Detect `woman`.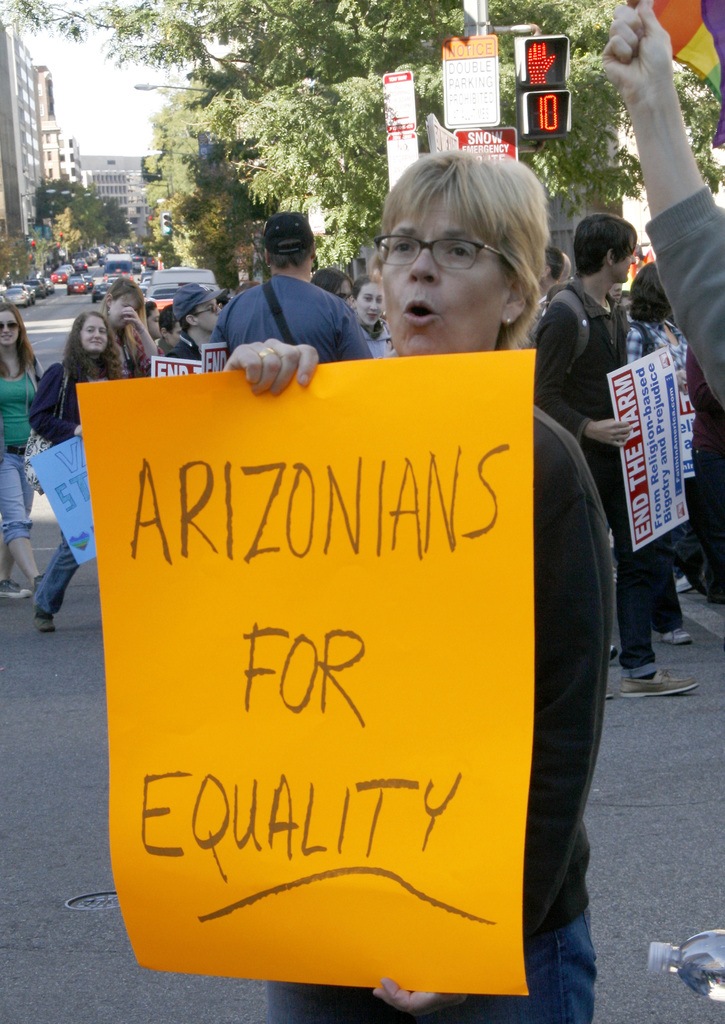
Detected at [left=210, top=141, right=618, bottom=1023].
